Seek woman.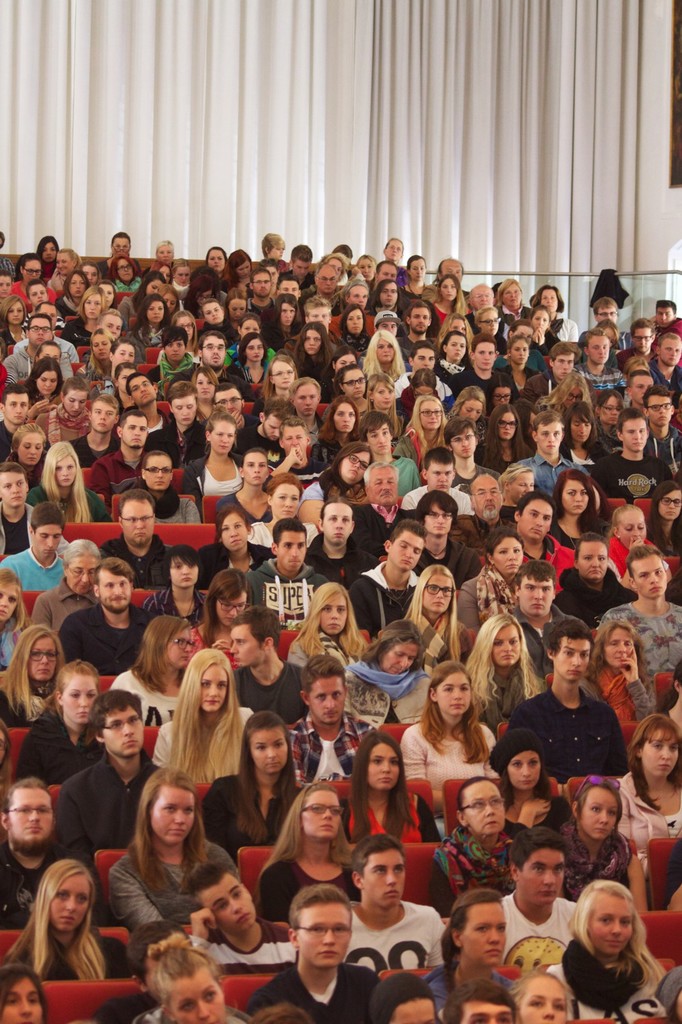
<bbox>13, 255, 59, 296</bbox>.
